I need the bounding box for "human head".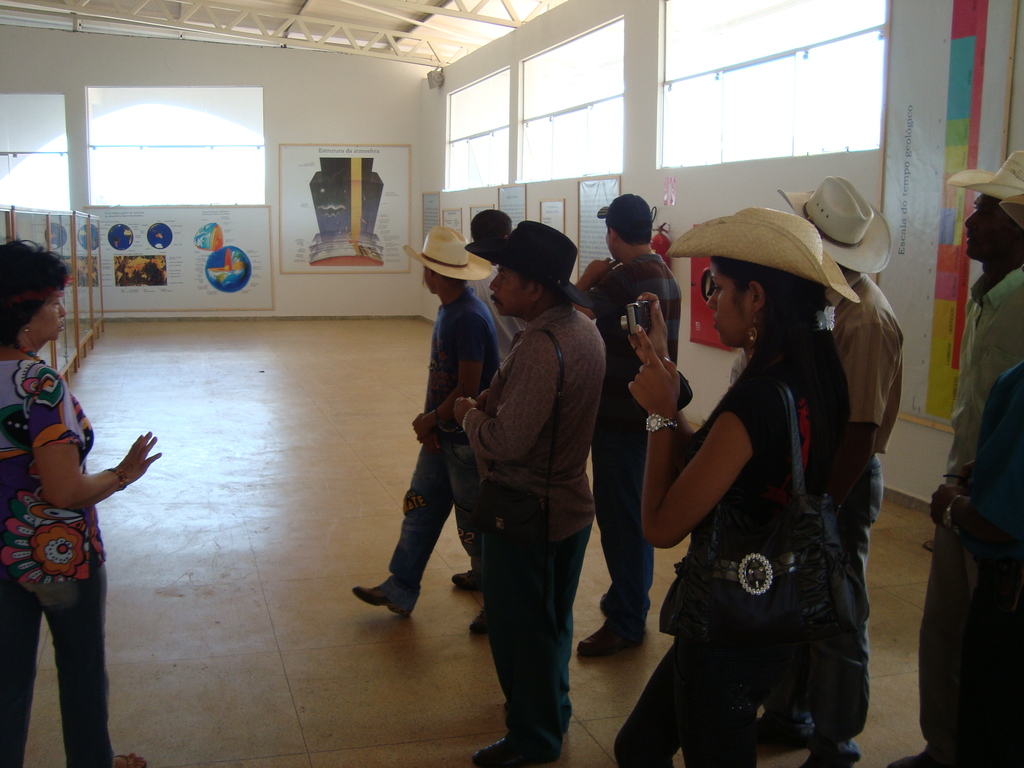
Here it is: [x1=486, y1=214, x2=575, y2=310].
